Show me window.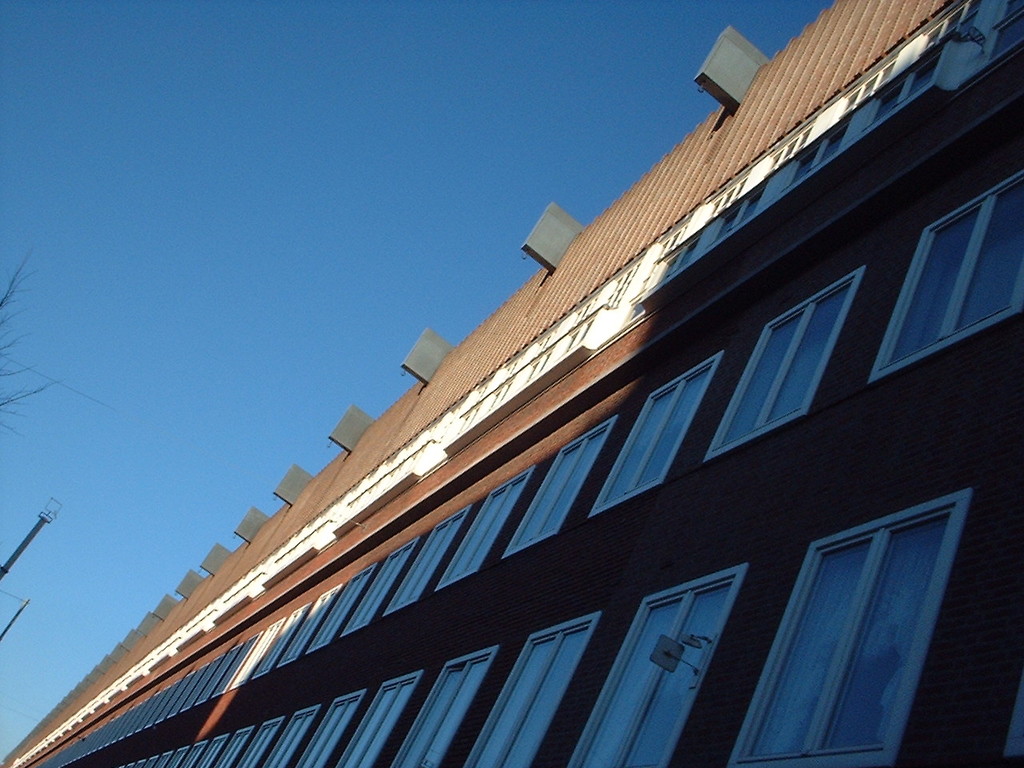
window is here: x1=351, y1=531, x2=414, y2=636.
